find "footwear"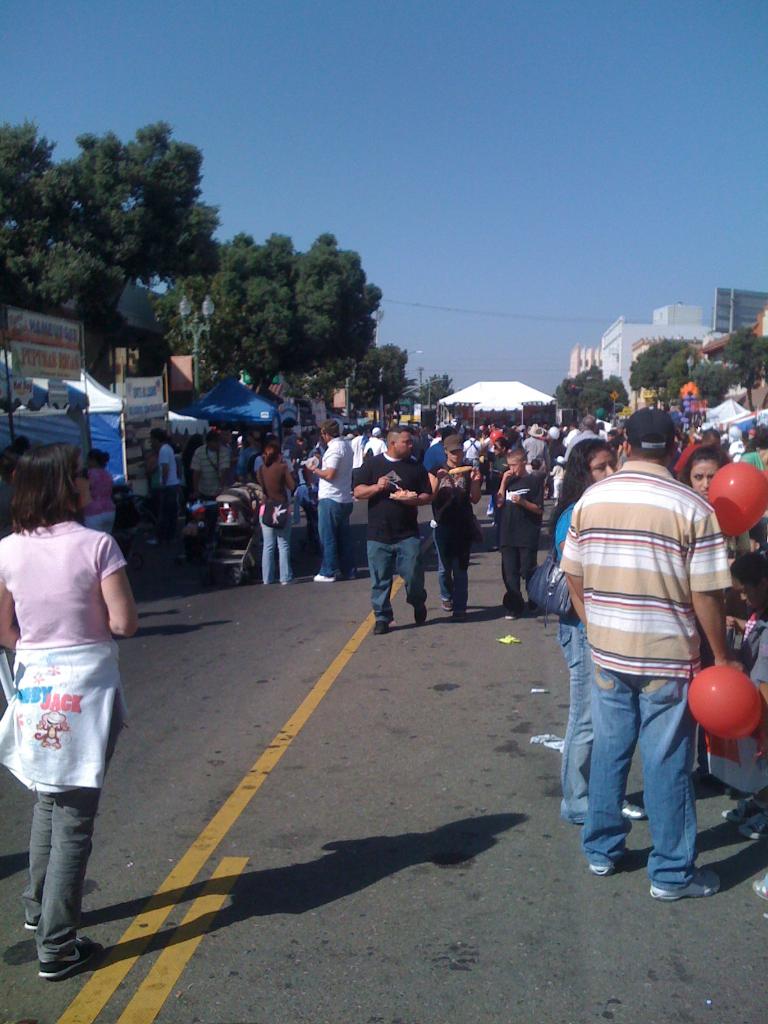
bbox(648, 867, 722, 903)
